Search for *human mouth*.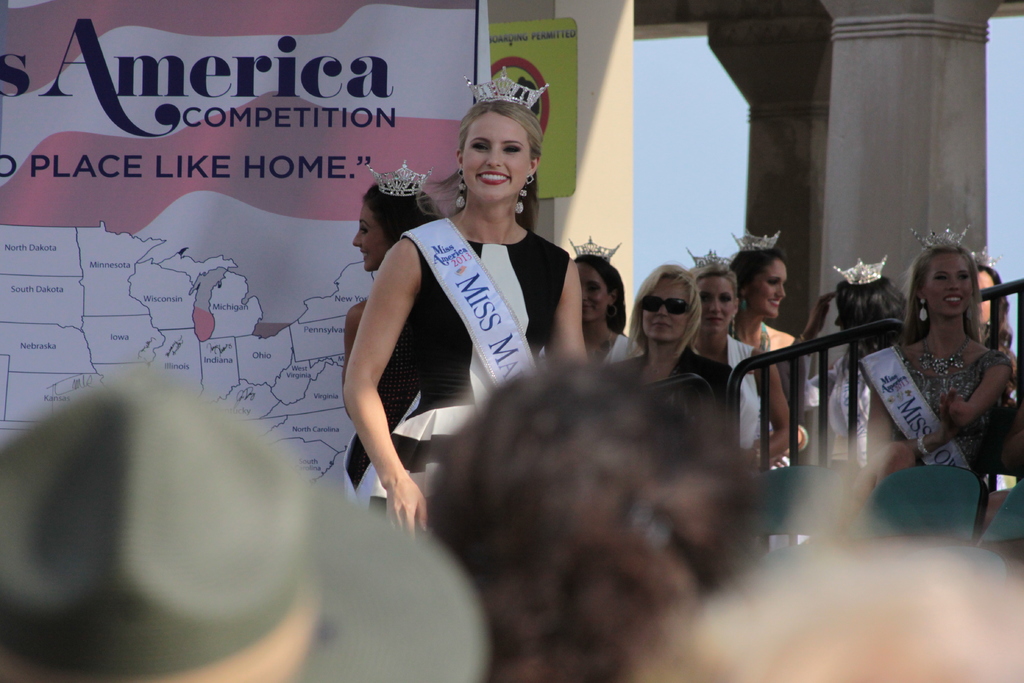
Found at Rect(475, 171, 510, 183).
